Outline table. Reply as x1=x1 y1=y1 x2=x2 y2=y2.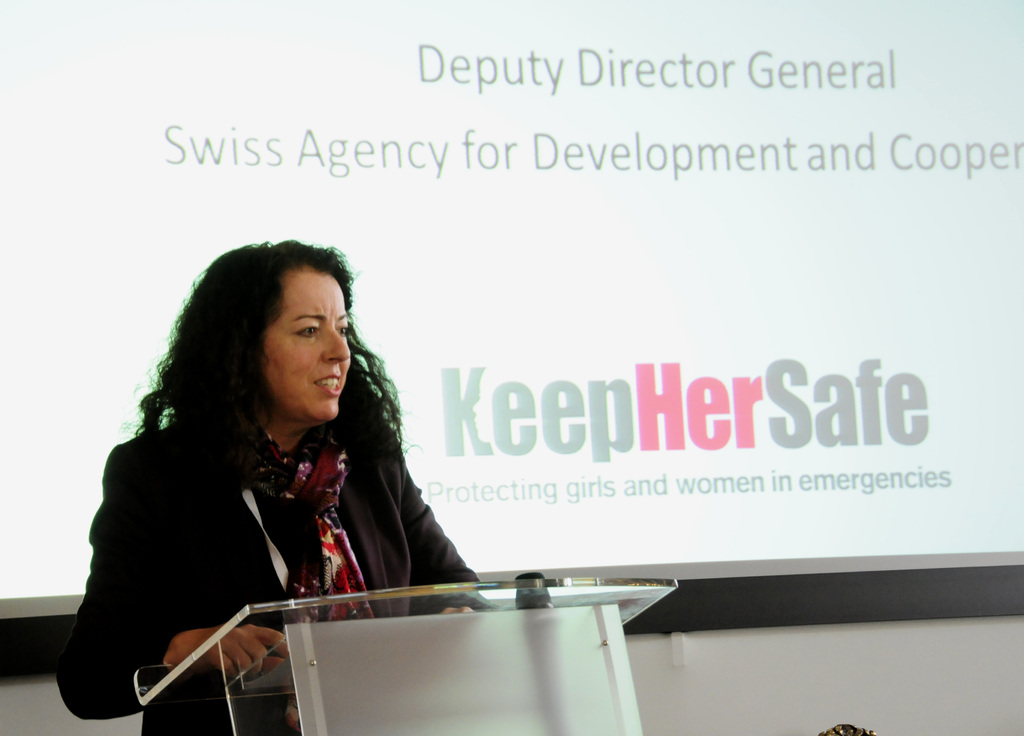
x1=130 y1=566 x2=679 y2=735.
